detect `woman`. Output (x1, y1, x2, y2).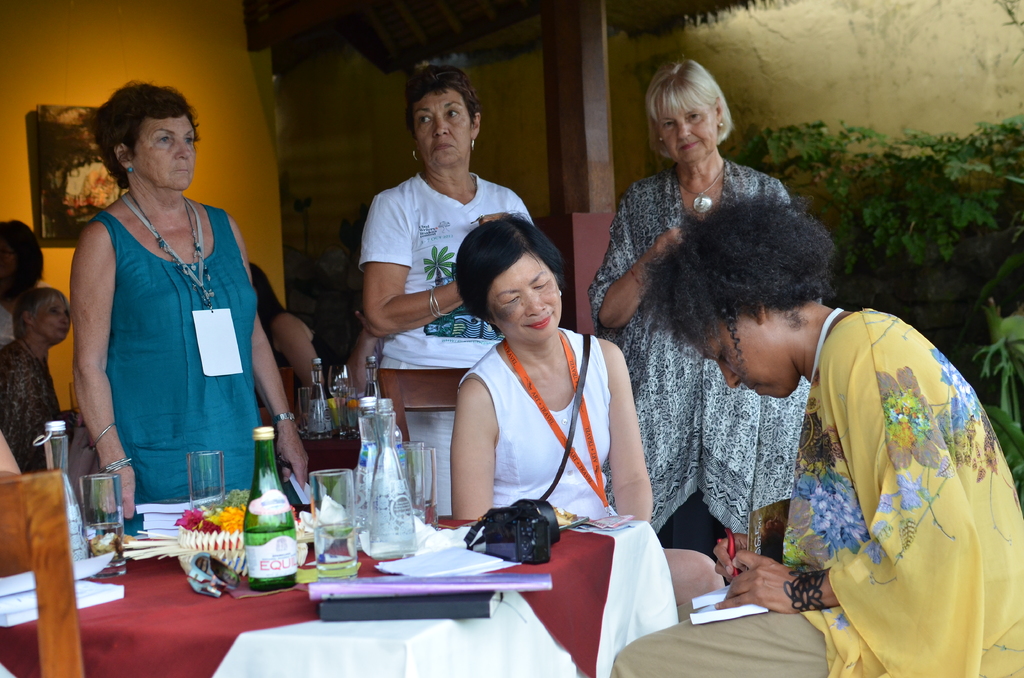
(0, 284, 72, 475).
